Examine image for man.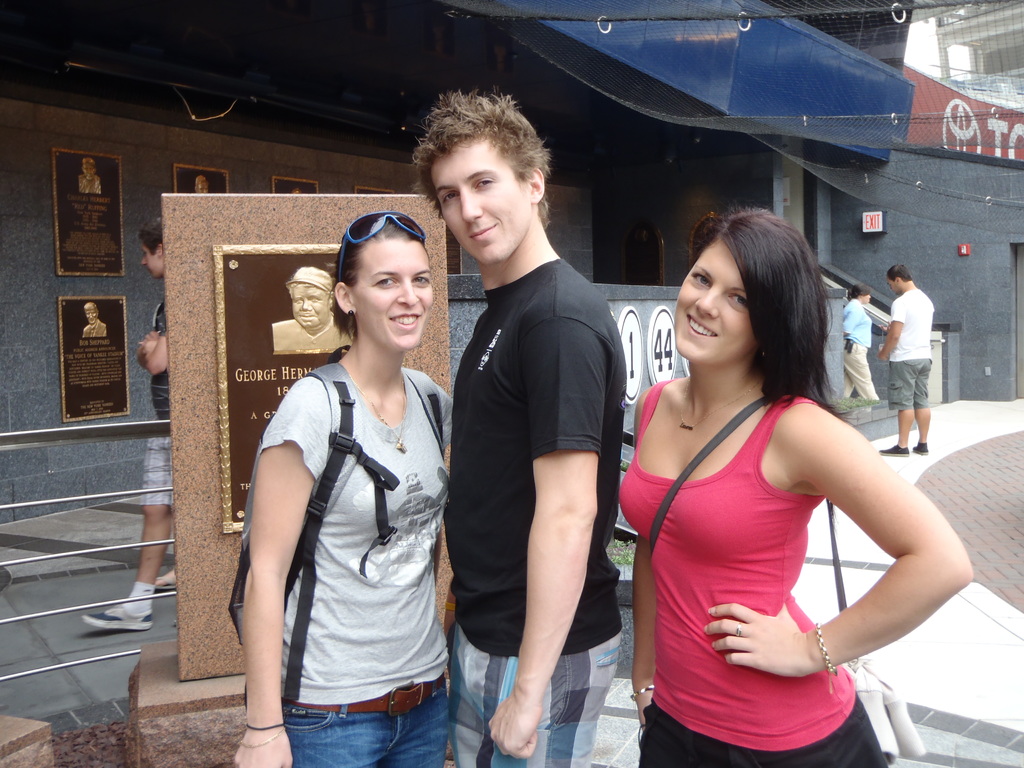
Examination result: (81,301,108,338).
